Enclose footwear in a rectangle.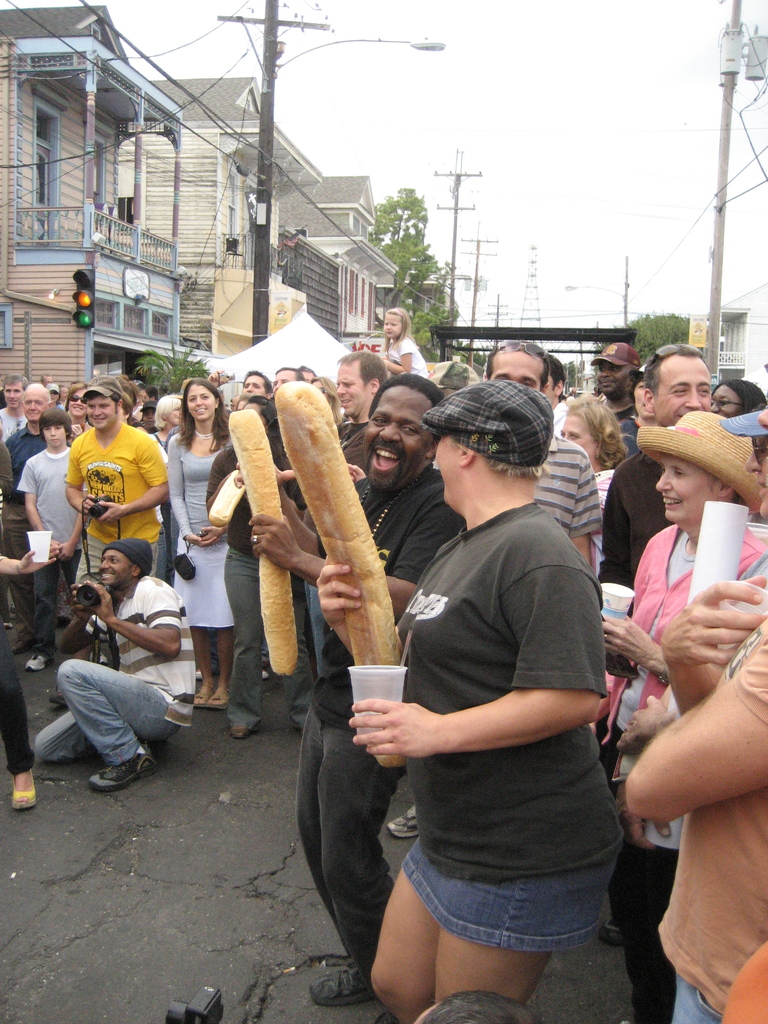
detection(88, 748, 153, 793).
